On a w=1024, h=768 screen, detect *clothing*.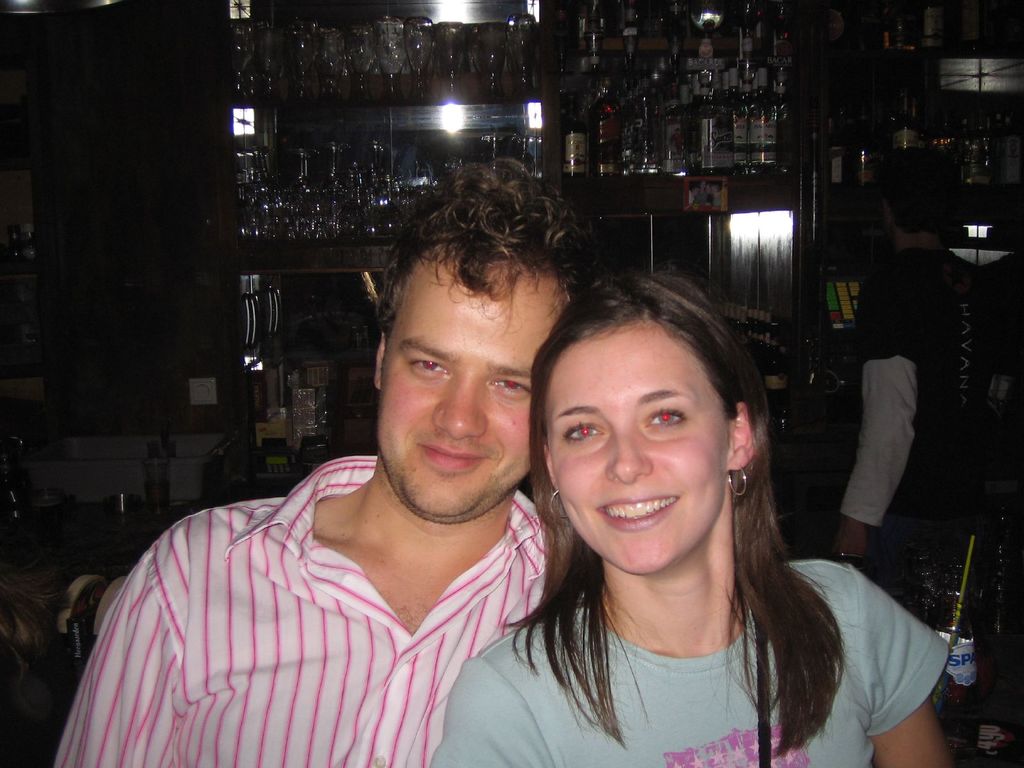
{"left": 53, "top": 436, "right": 620, "bottom": 751}.
